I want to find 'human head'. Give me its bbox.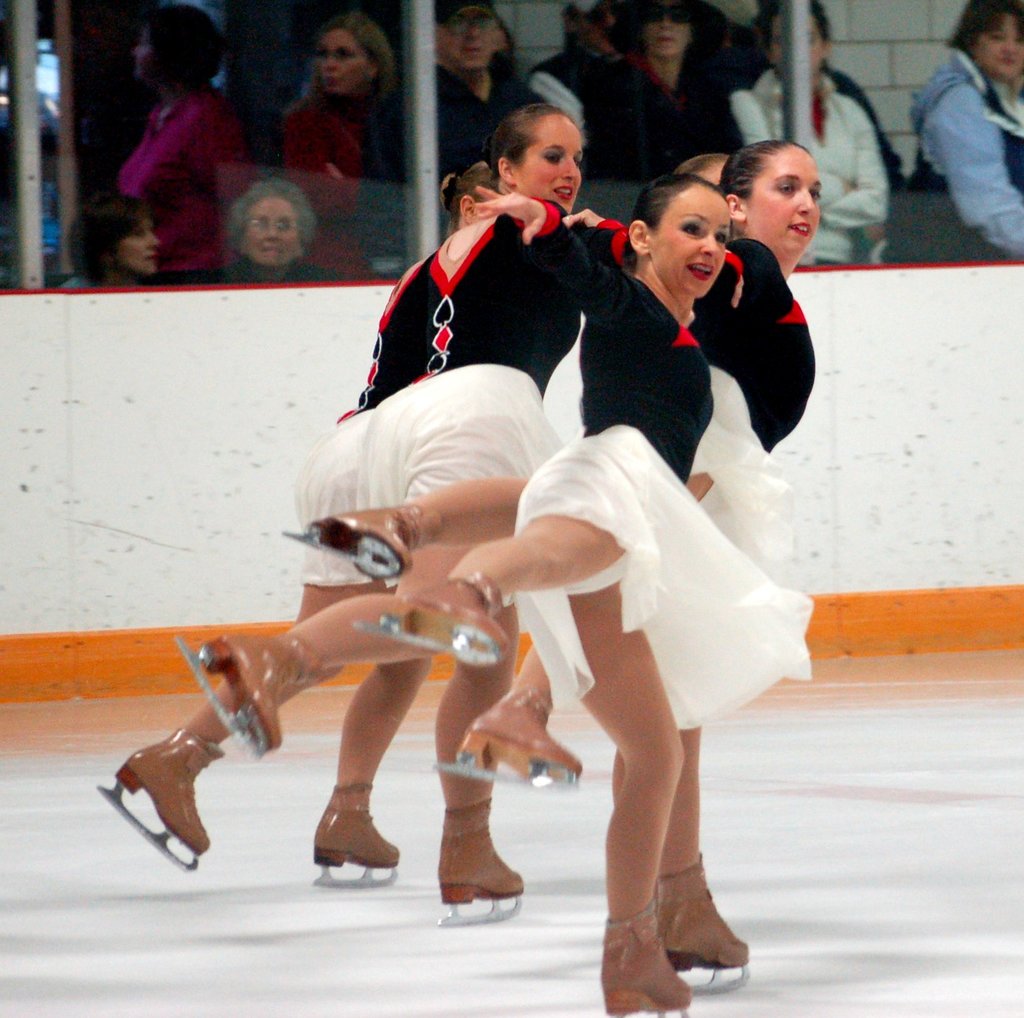
[132, 0, 232, 108].
